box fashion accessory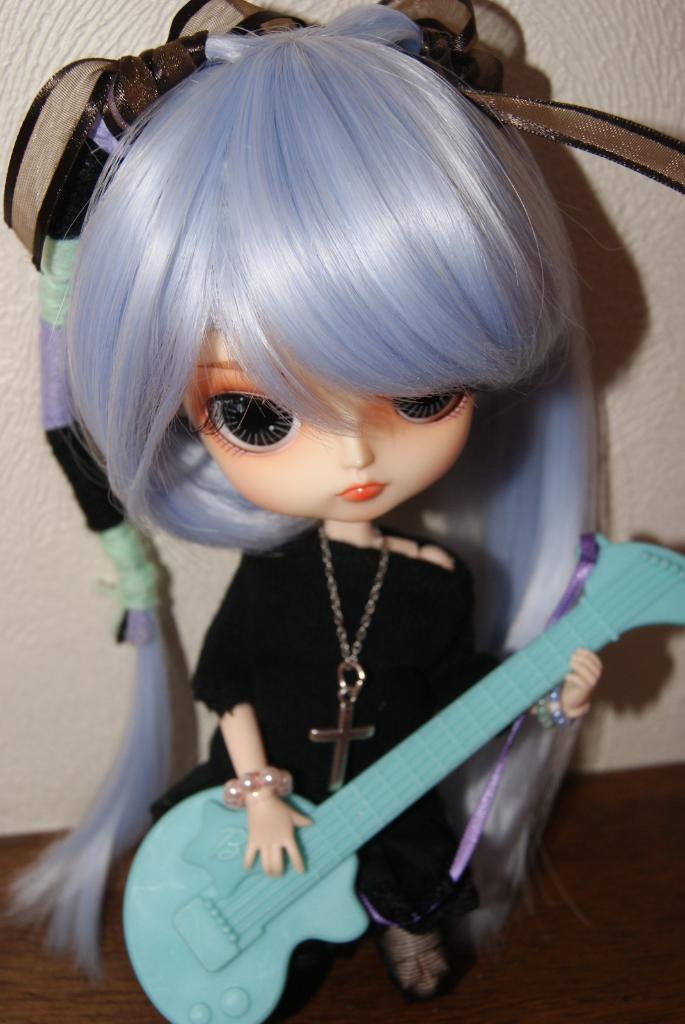
box(41, 420, 130, 531)
